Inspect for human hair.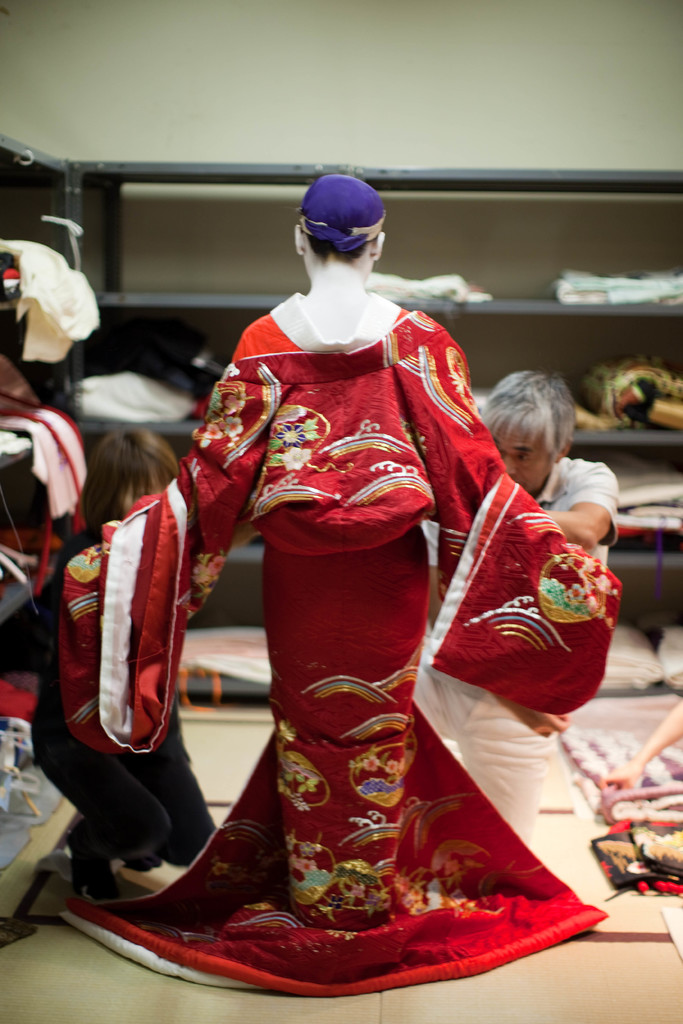
Inspection: bbox=(308, 232, 369, 266).
